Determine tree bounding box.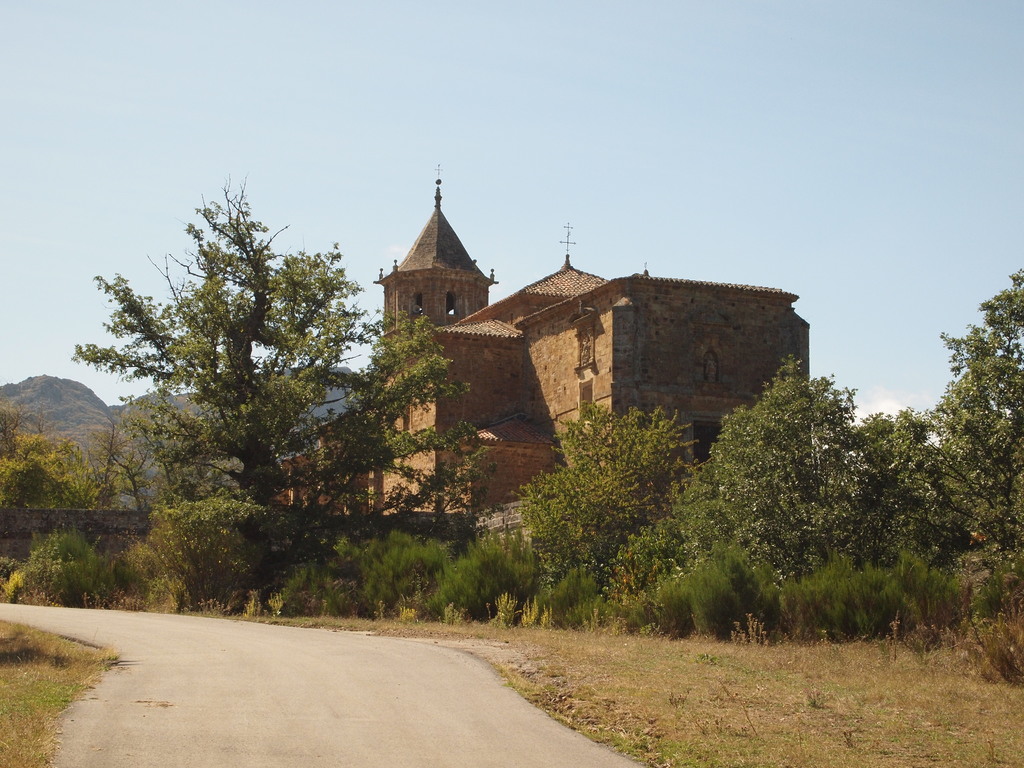
Determined: 67:167:476:566.
